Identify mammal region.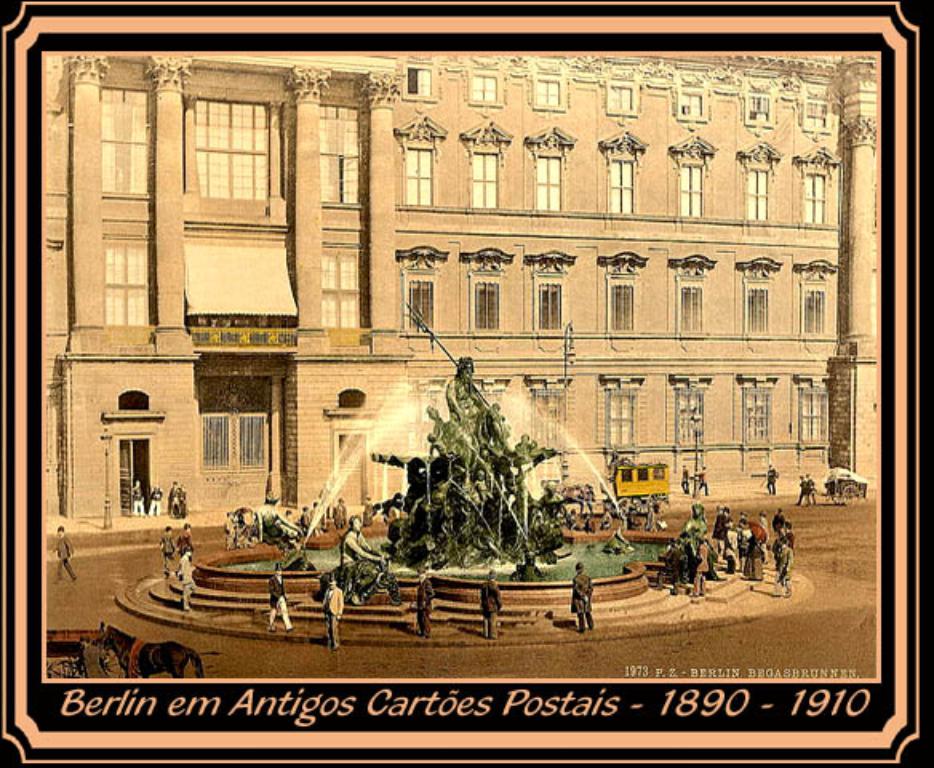
Region: (565,485,568,498).
